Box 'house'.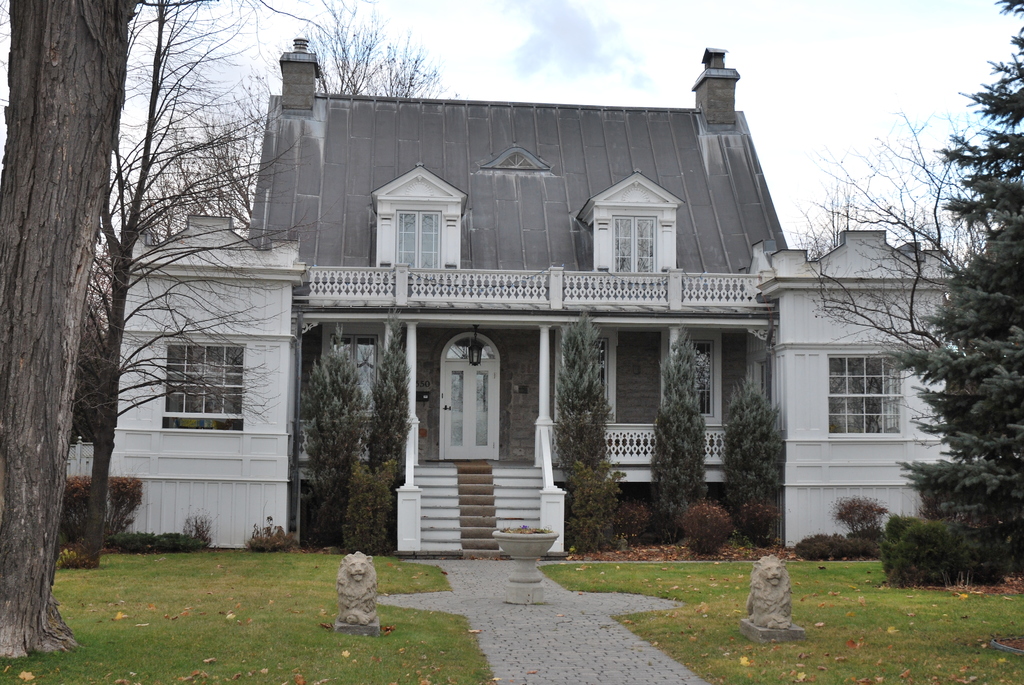
(106,38,953,559).
